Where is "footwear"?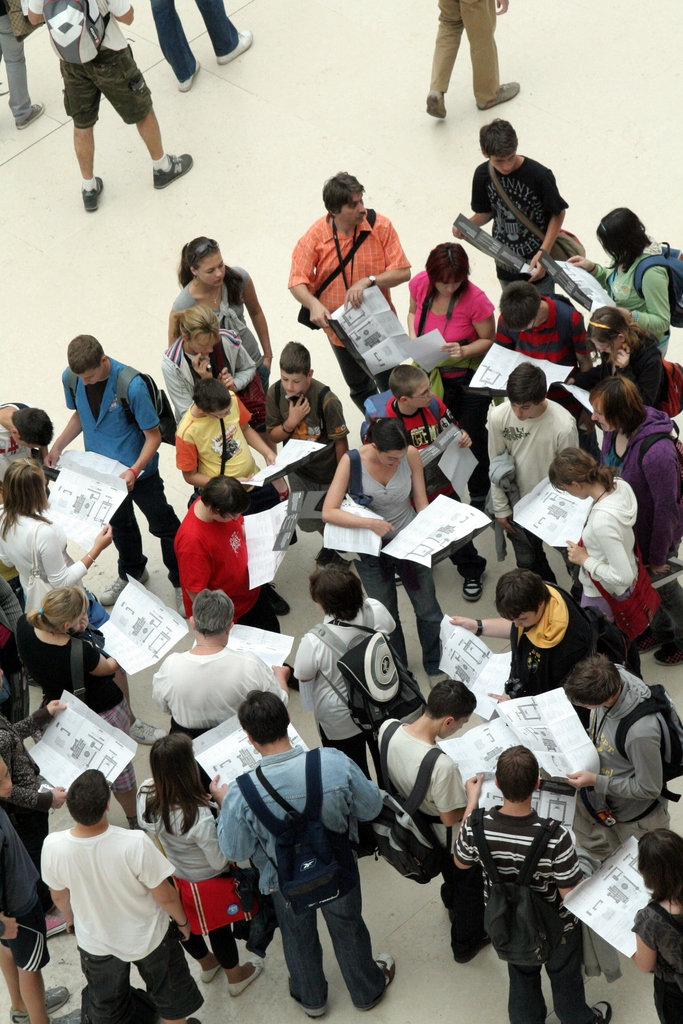
bbox=[654, 638, 682, 669].
